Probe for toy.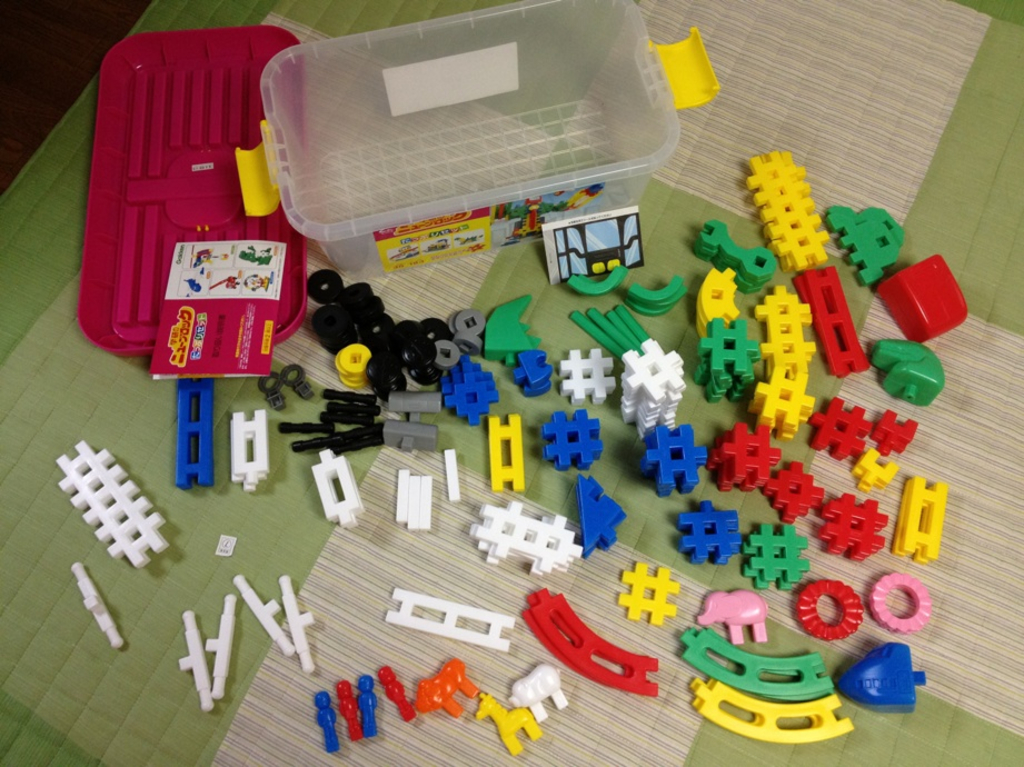
Probe result: x1=227 y1=408 x2=275 y2=490.
